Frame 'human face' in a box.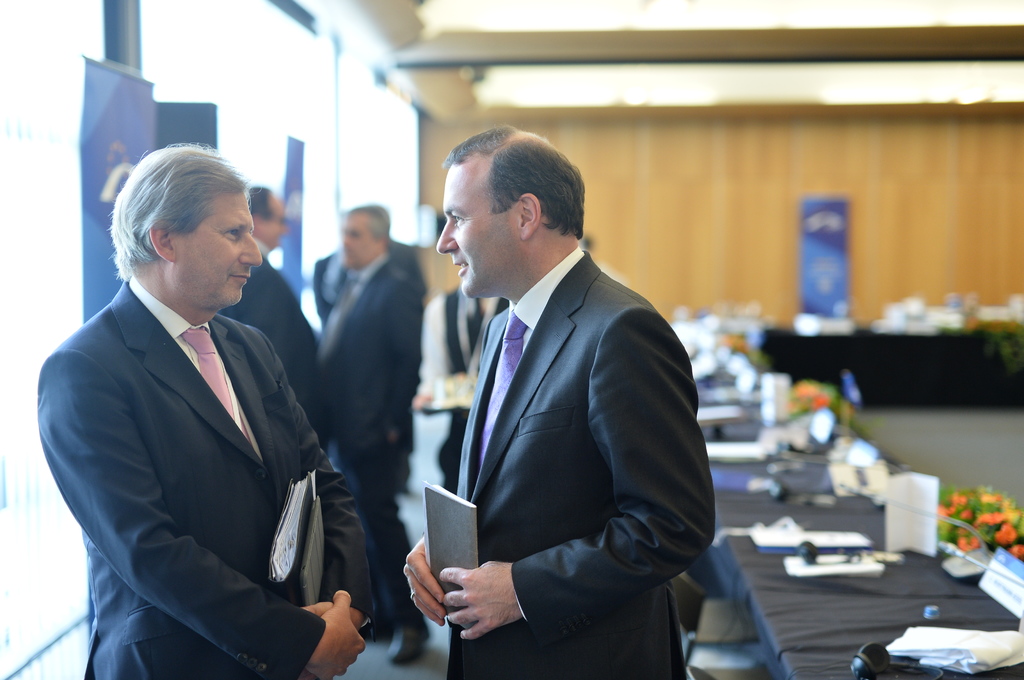
342, 216, 373, 271.
